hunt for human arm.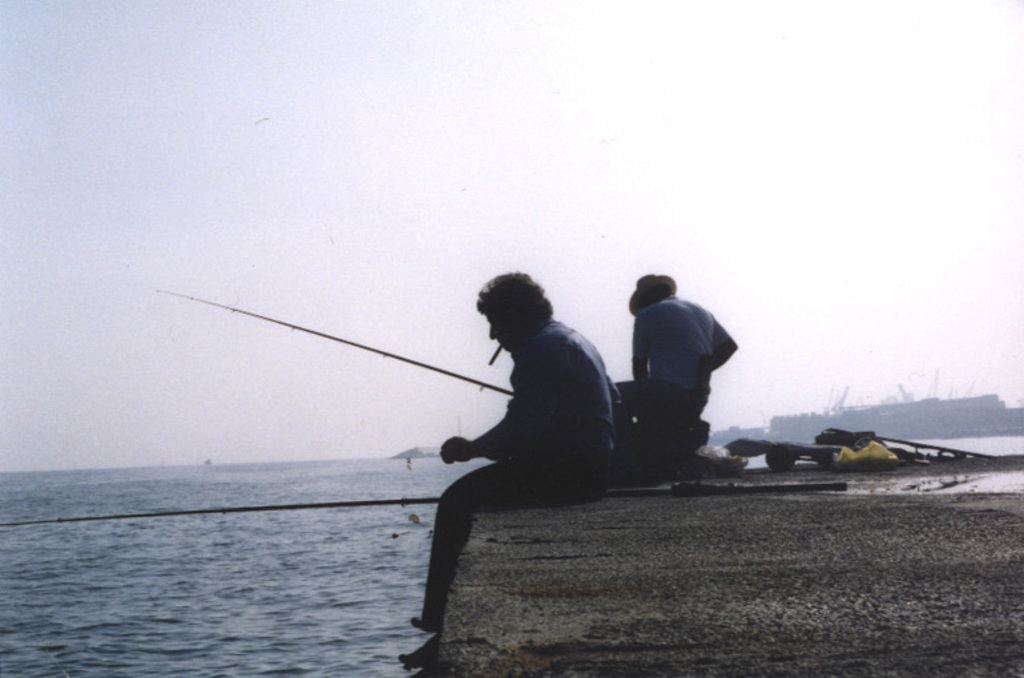
Hunted down at (624,310,654,390).
